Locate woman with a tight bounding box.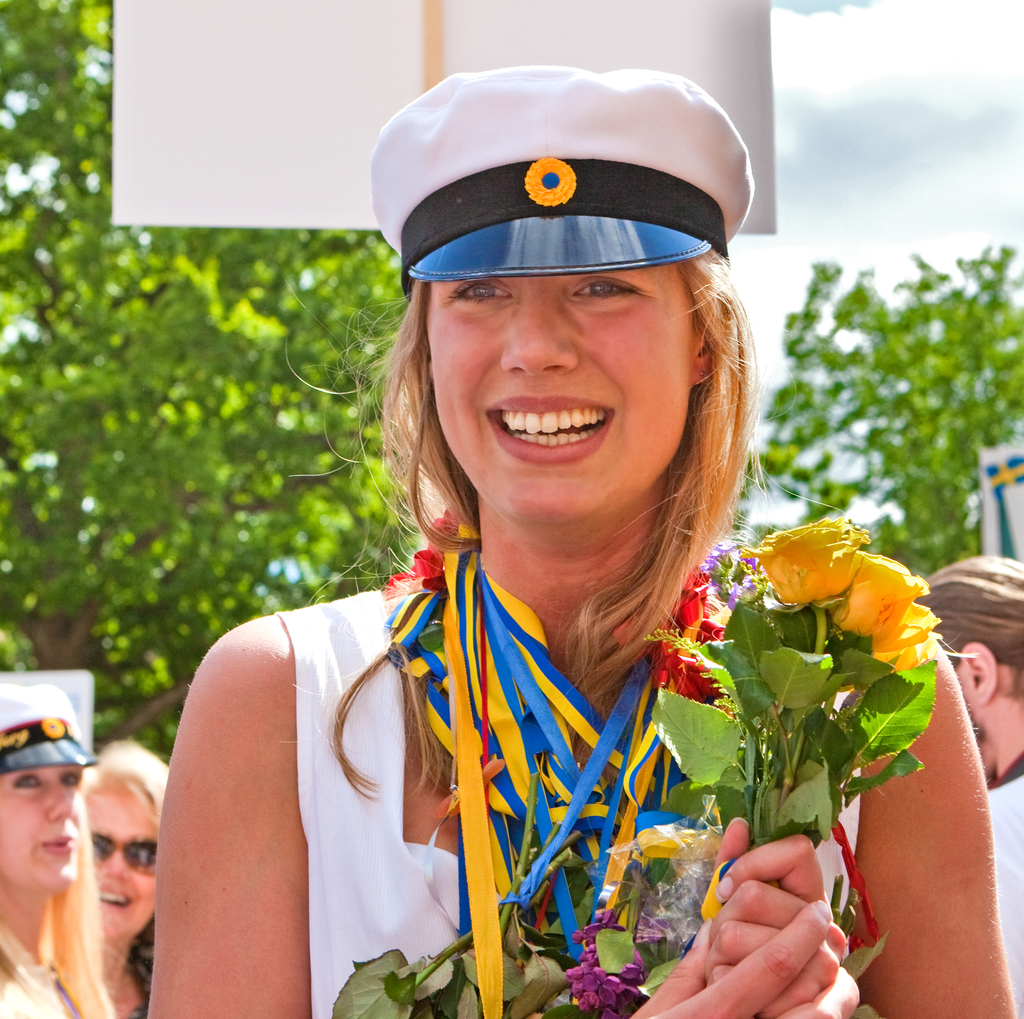
149,66,1023,1018.
